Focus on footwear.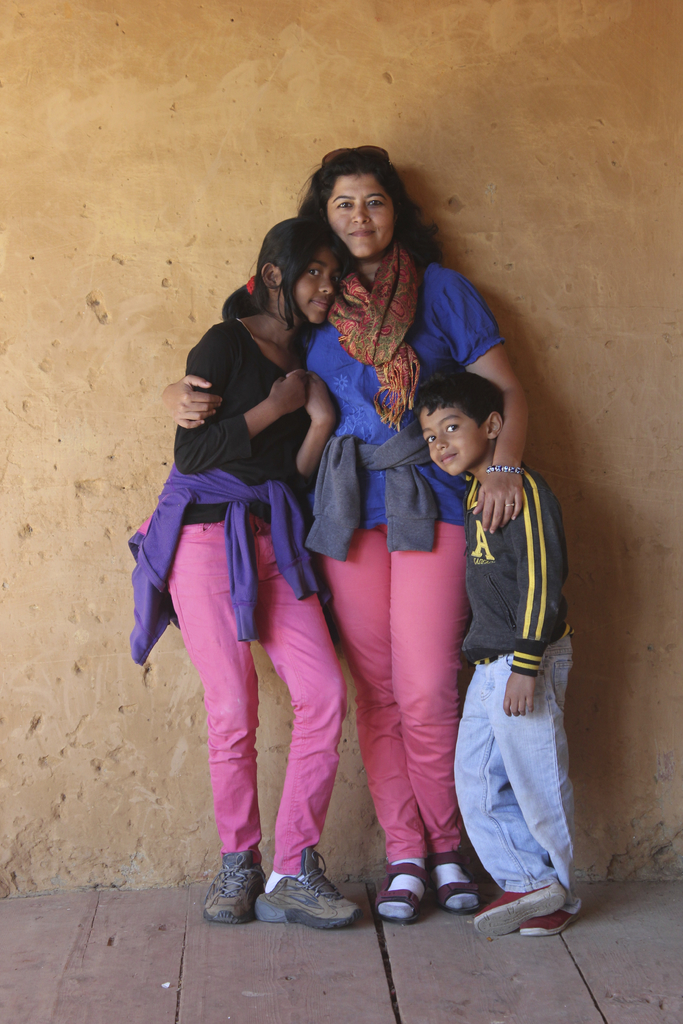
Focused at <box>513,896,584,934</box>.
